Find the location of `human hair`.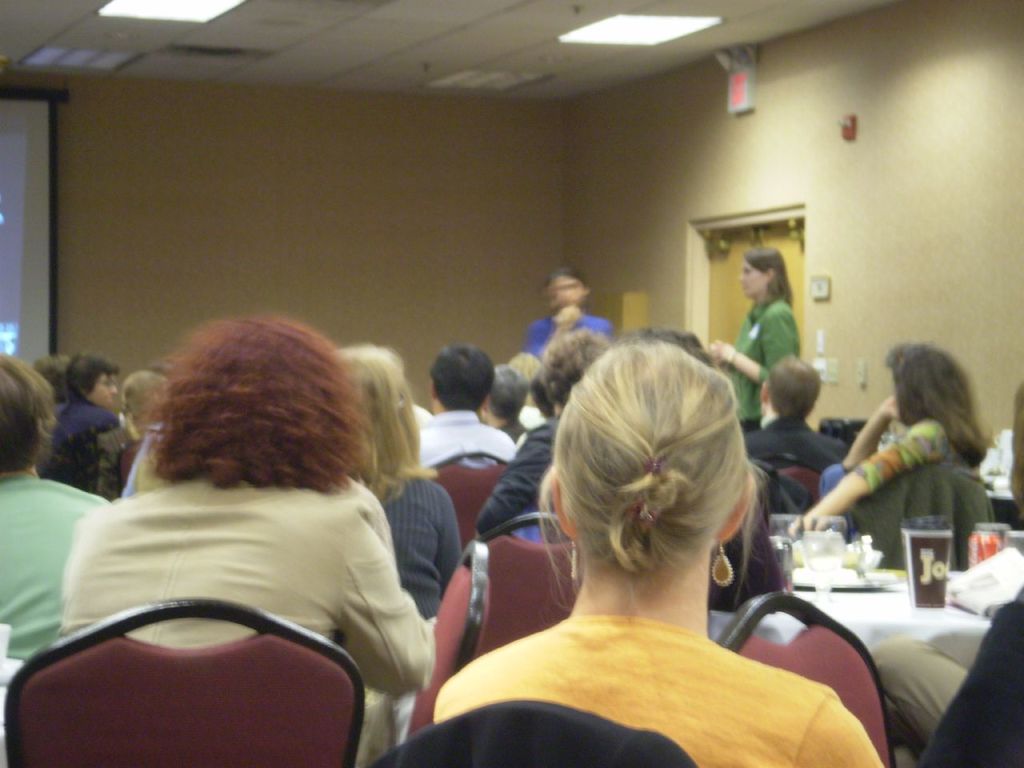
Location: {"left": 66, "top": 352, "right": 116, "bottom": 398}.
